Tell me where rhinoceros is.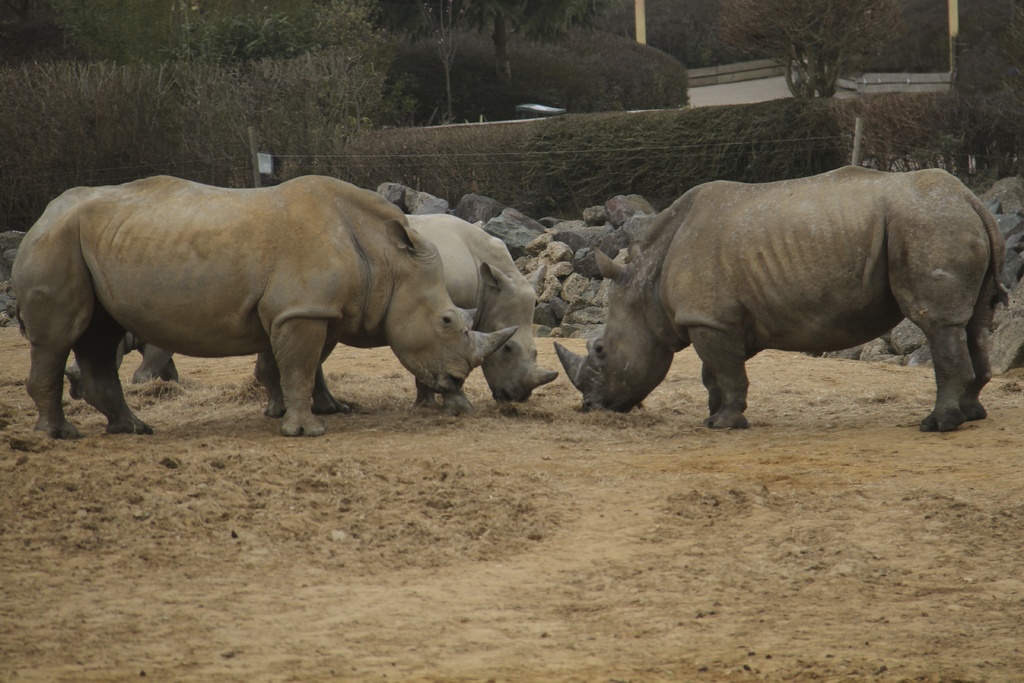
rhinoceros is at l=6, t=163, r=522, b=447.
